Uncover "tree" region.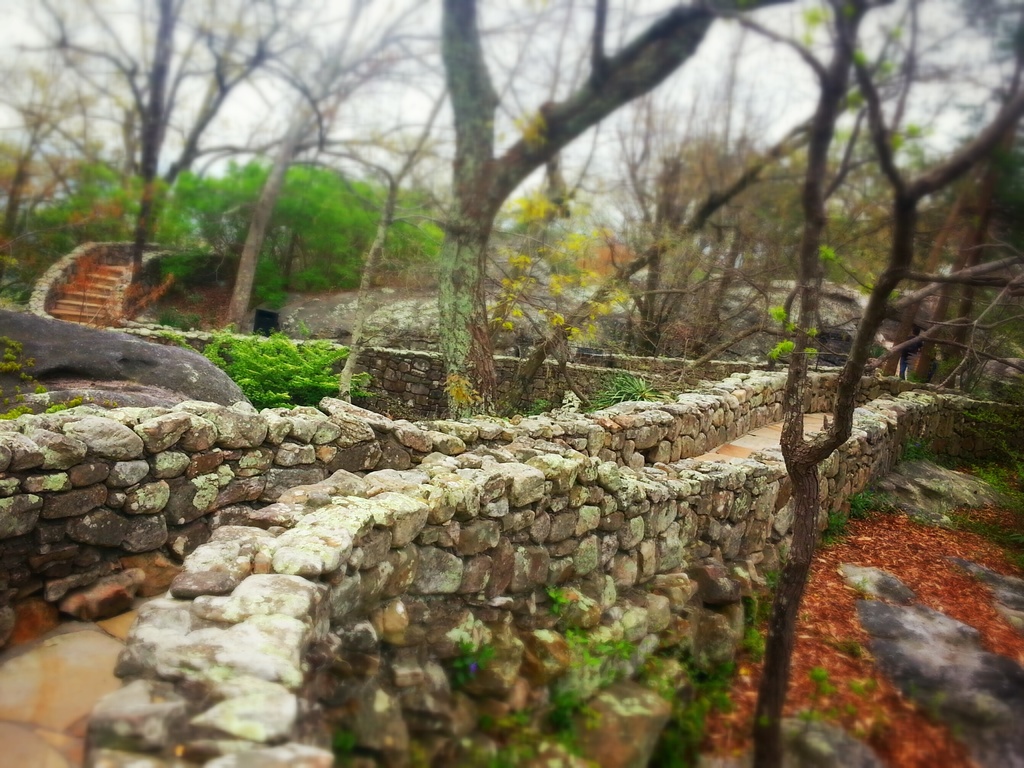
Uncovered: bbox=[34, 0, 220, 295].
